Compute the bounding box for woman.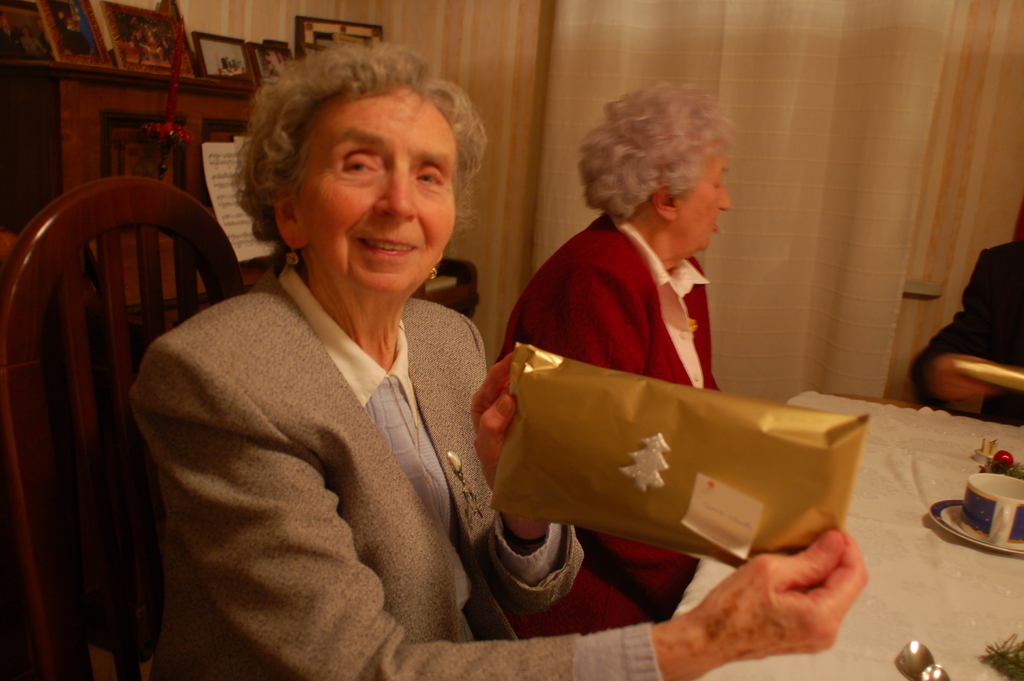
128,41,865,680.
